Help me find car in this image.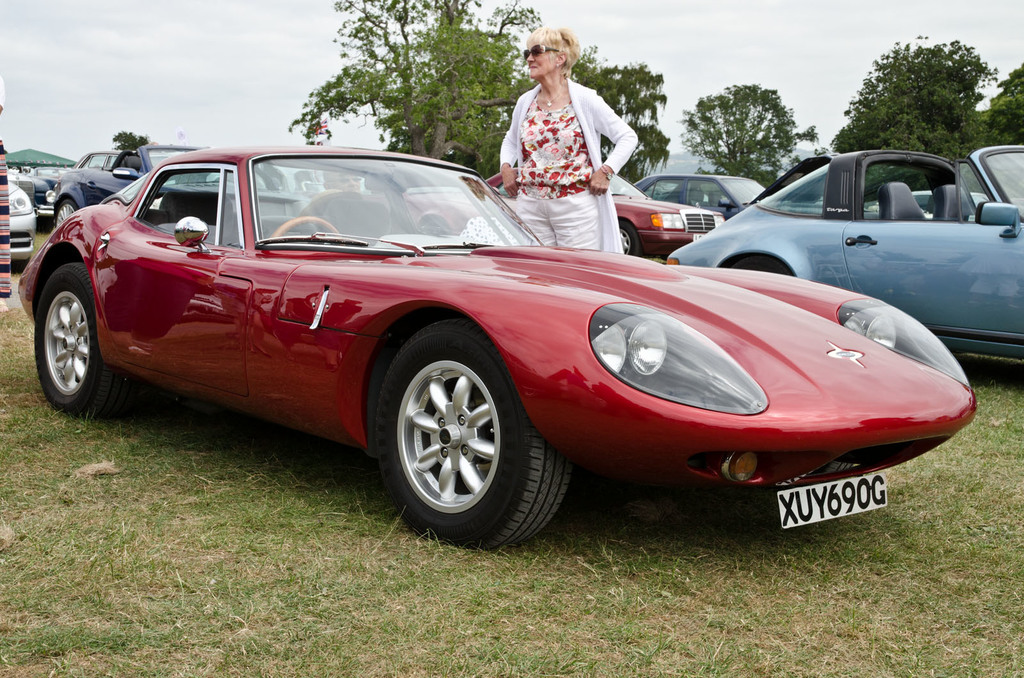
Found it: 47/150/952/539.
